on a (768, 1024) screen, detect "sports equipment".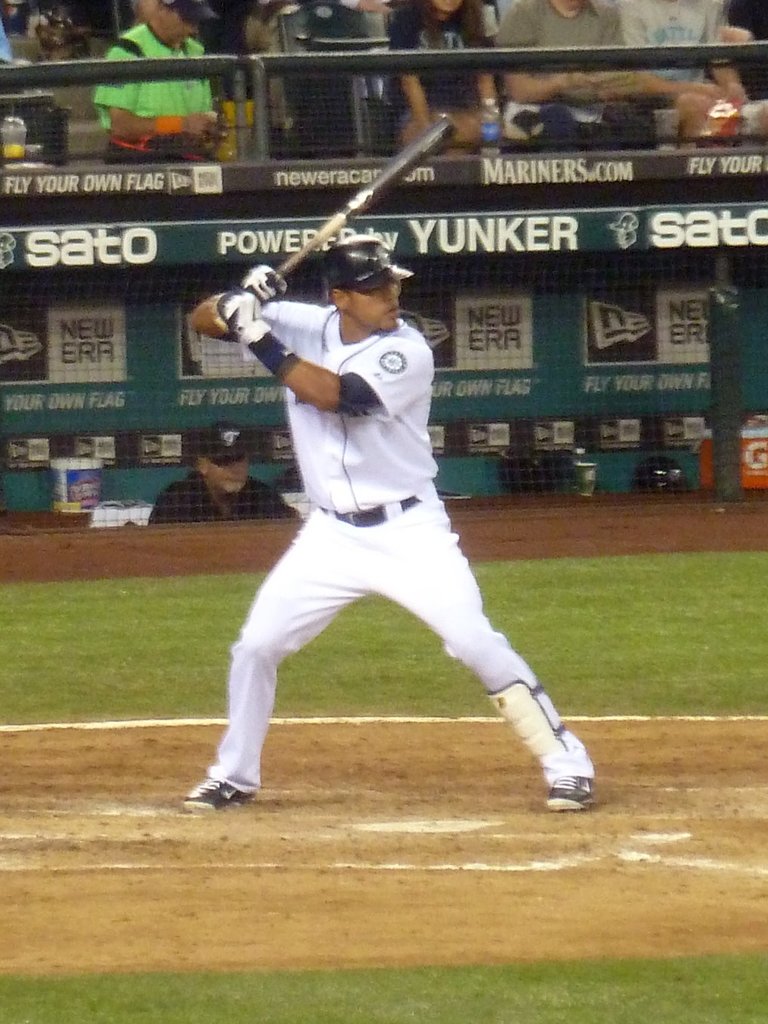
180 775 257 814.
